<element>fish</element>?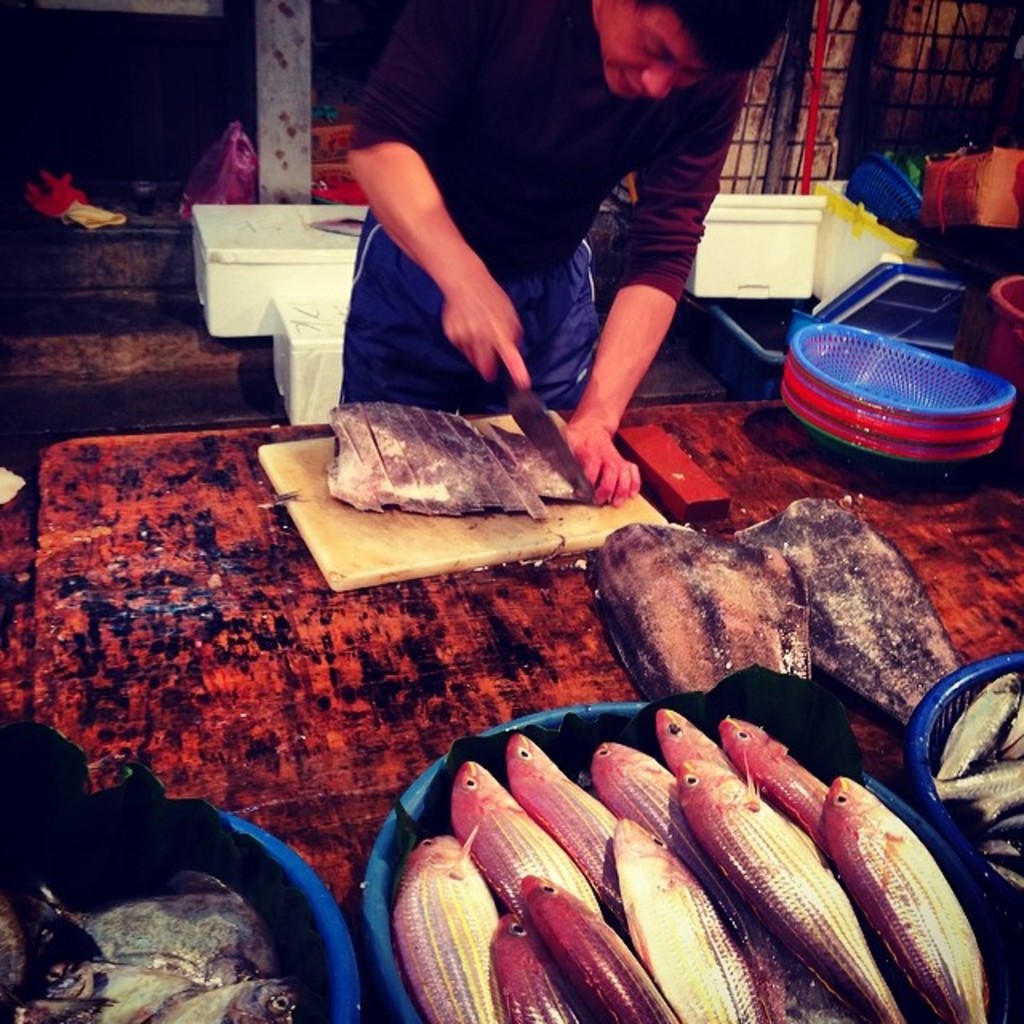
select_region(323, 387, 584, 518)
